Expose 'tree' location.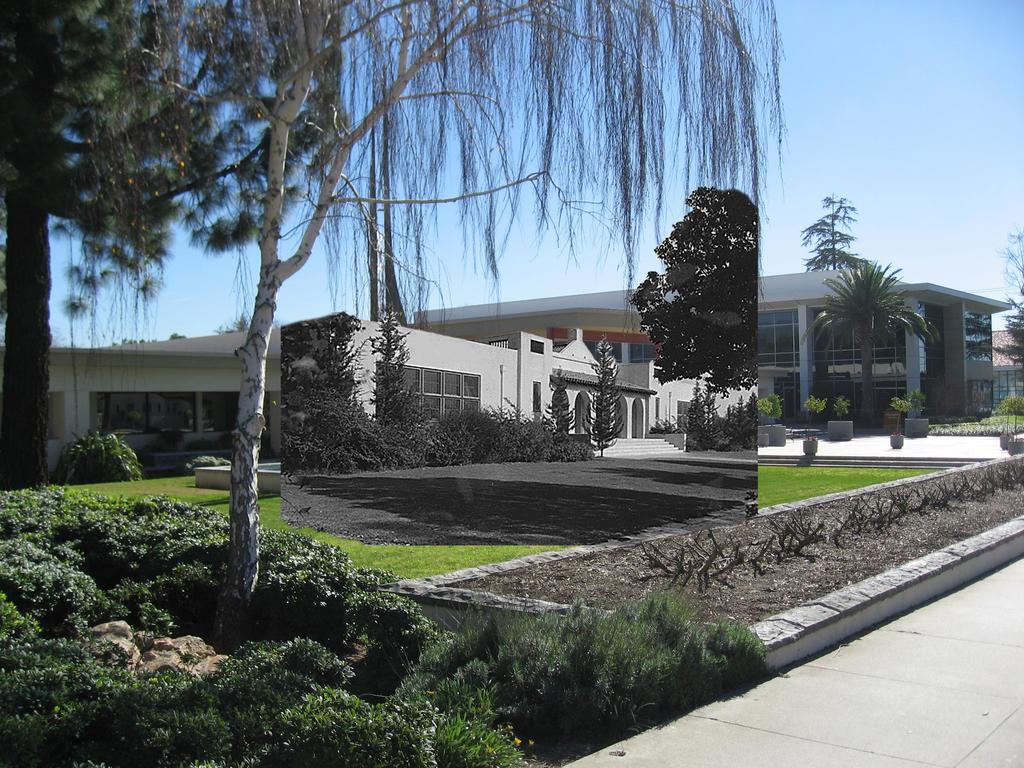
Exposed at <bbox>790, 251, 949, 433</bbox>.
